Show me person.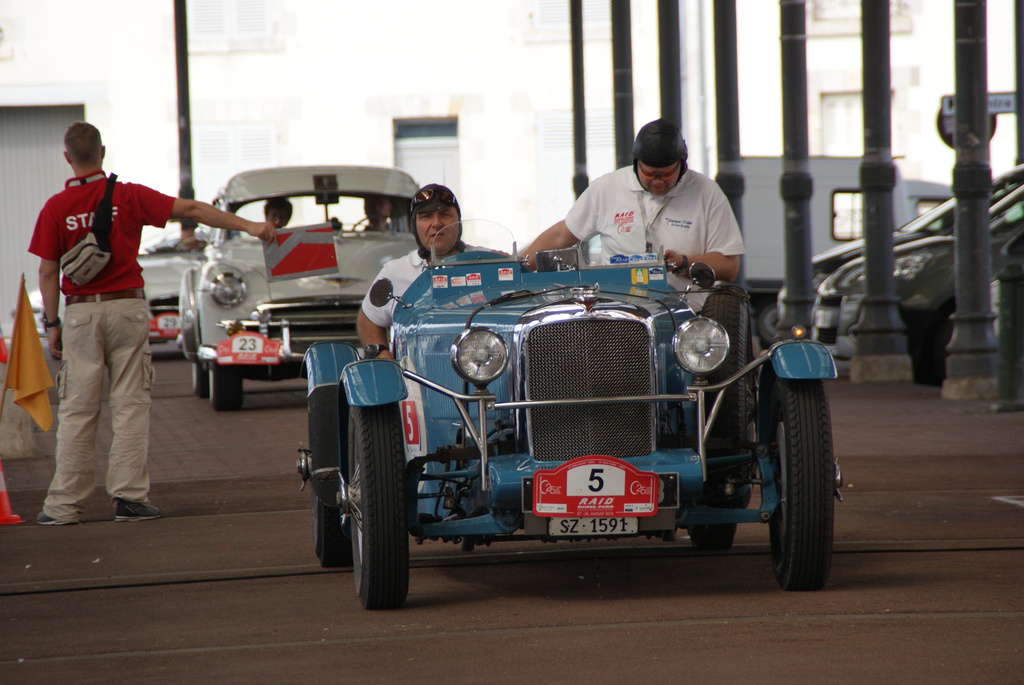
person is here: BBox(35, 124, 281, 520).
